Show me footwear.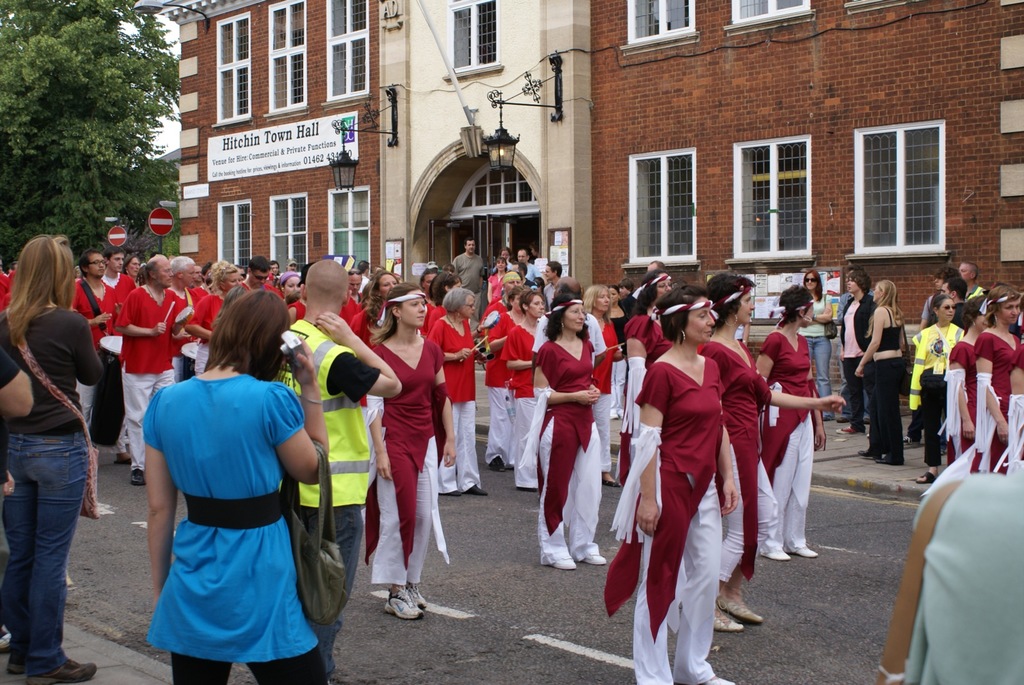
footwear is here: l=28, t=661, r=95, b=683.
